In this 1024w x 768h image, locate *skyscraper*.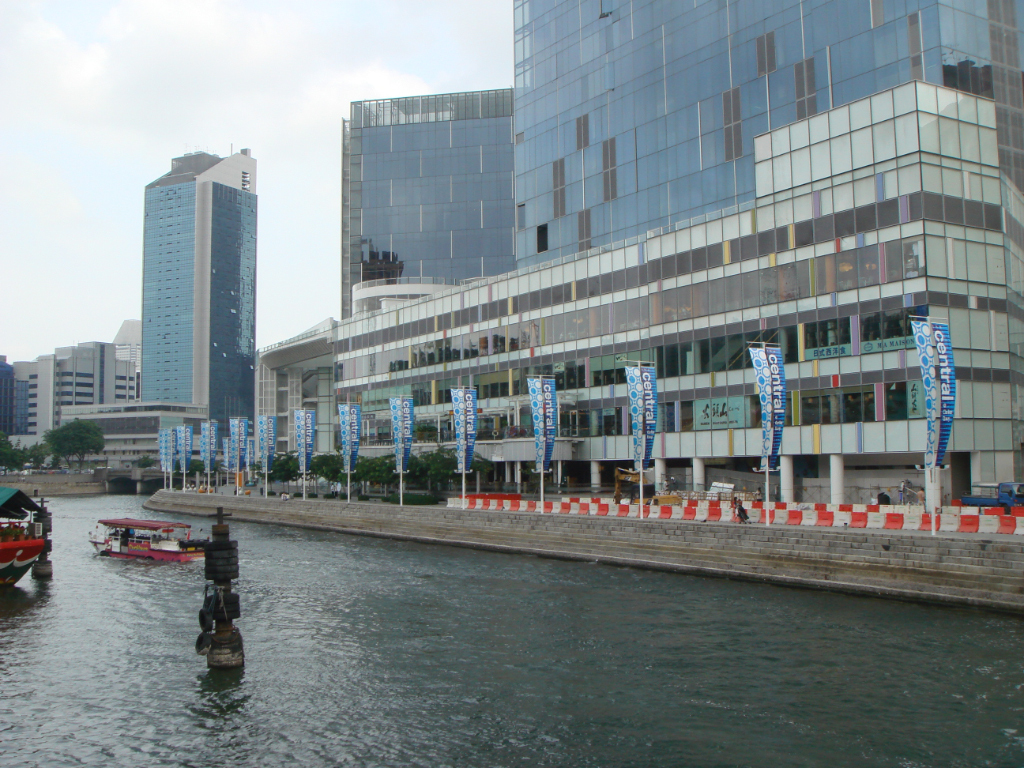
Bounding box: BBox(246, 2, 1023, 560).
